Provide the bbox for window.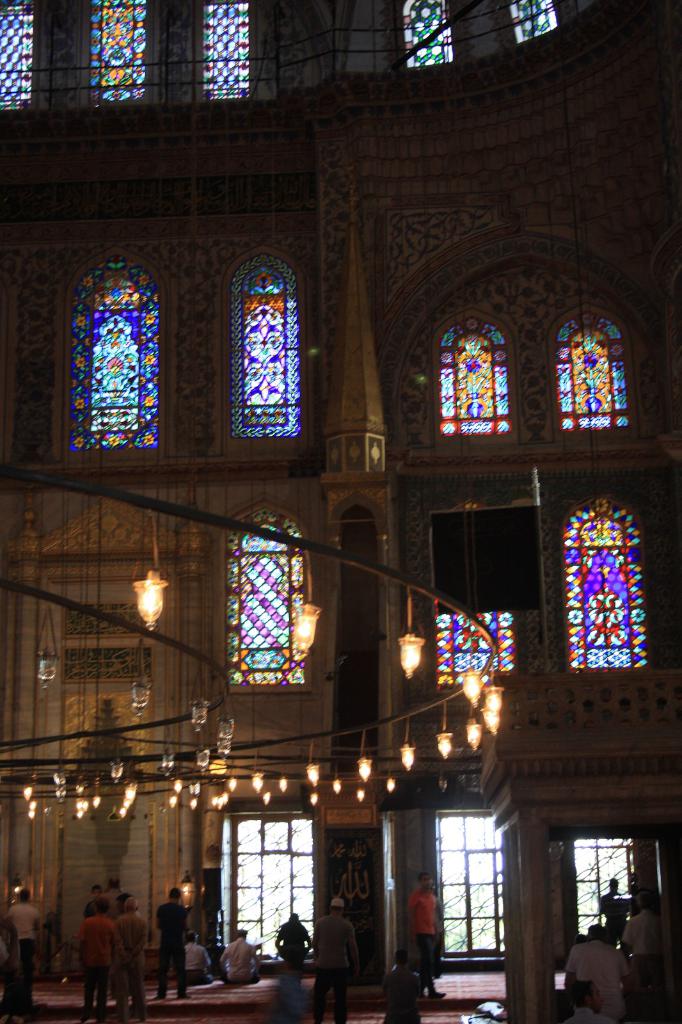
x1=198 y1=0 x2=257 y2=111.
